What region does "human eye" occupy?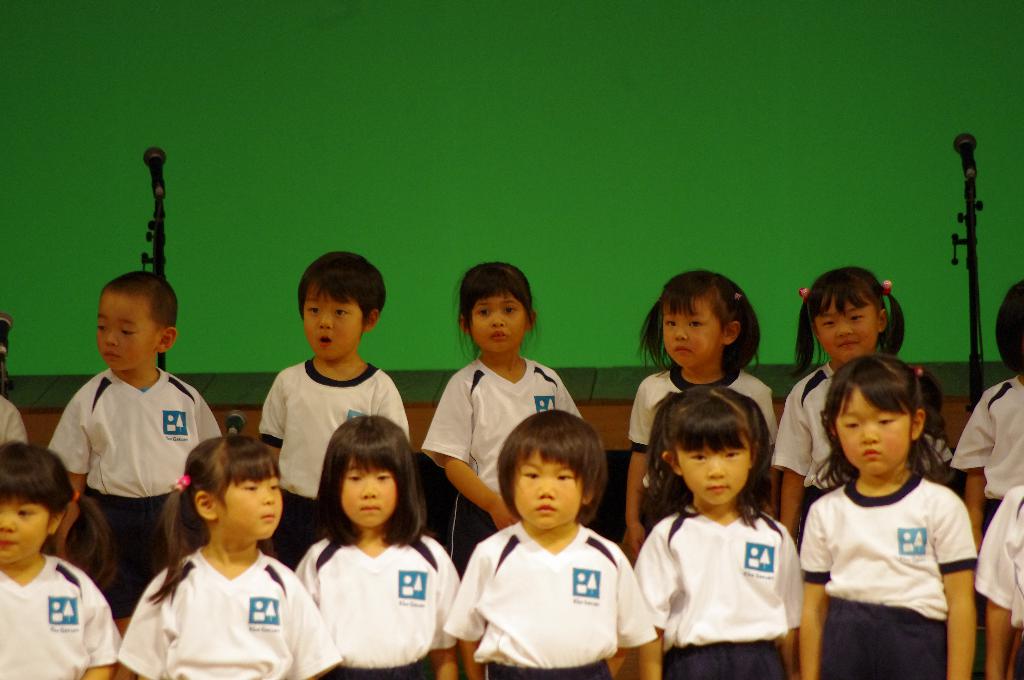
505 303 516 314.
